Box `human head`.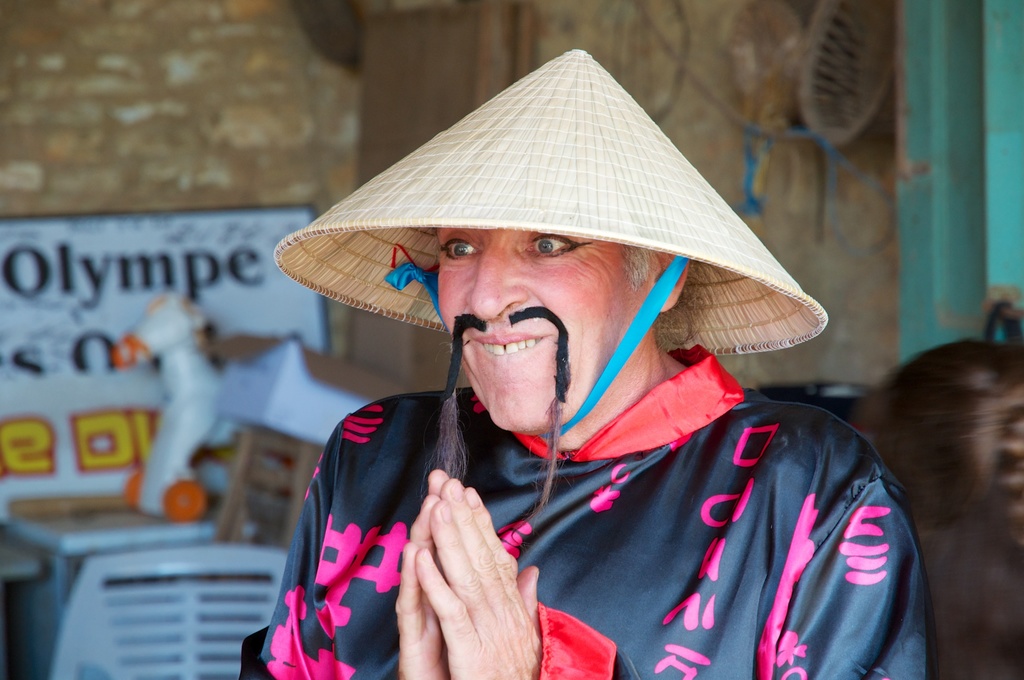
l=269, t=45, r=824, b=437.
